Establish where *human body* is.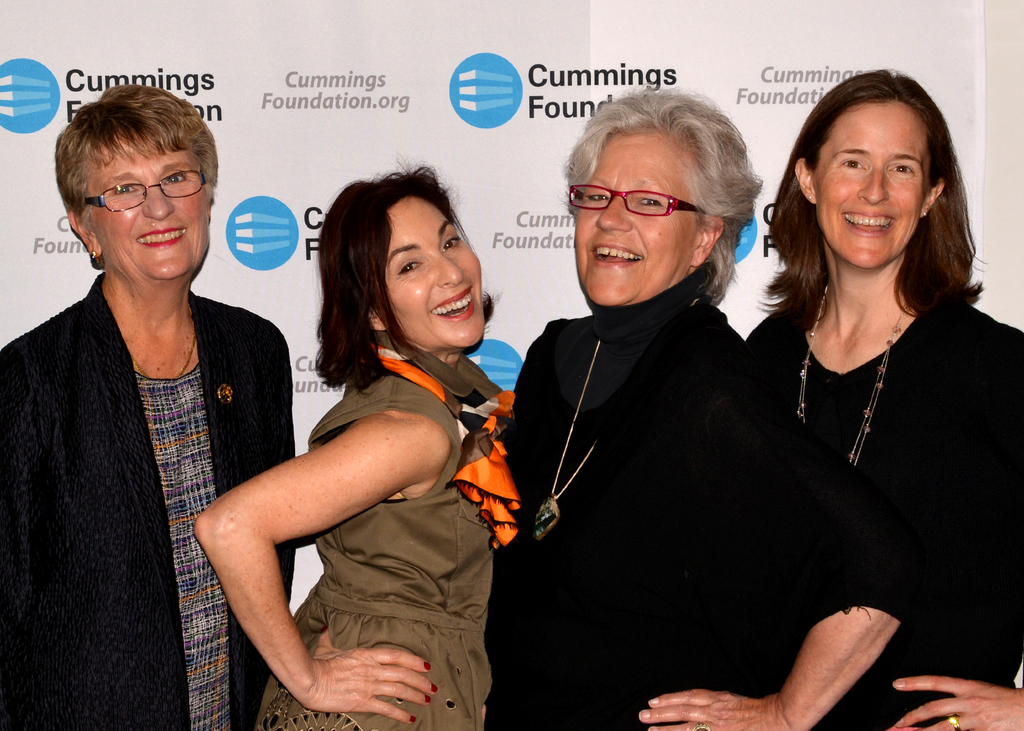
Established at rect(481, 86, 909, 730).
